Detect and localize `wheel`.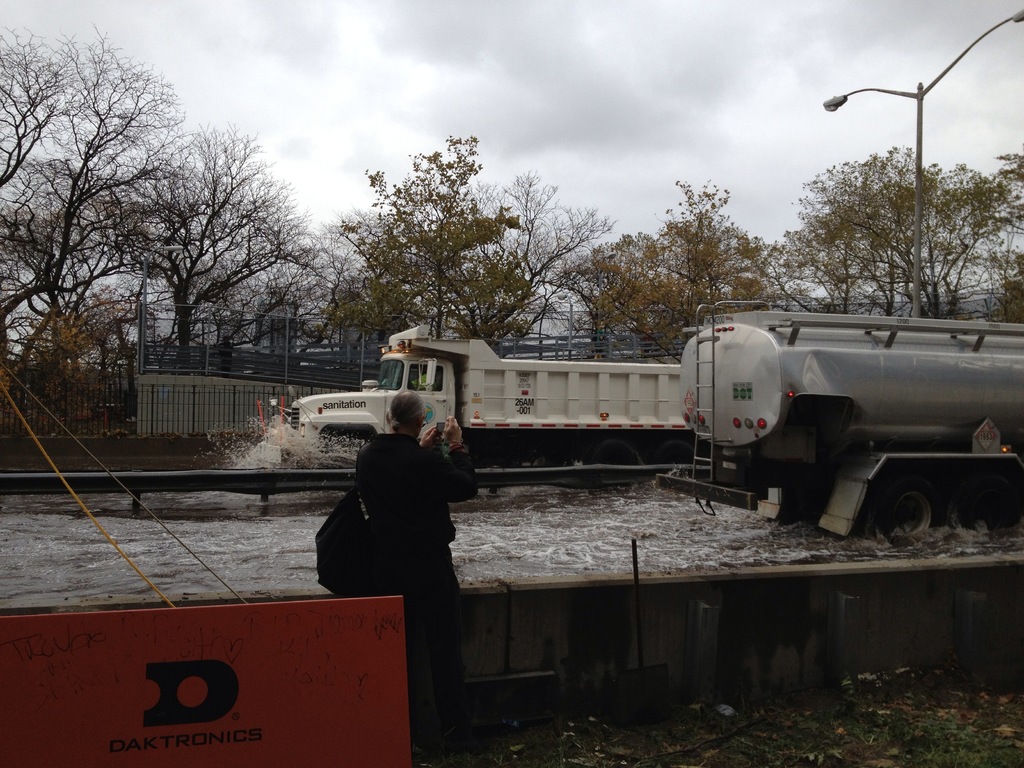
Localized at [591,440,640,470].
